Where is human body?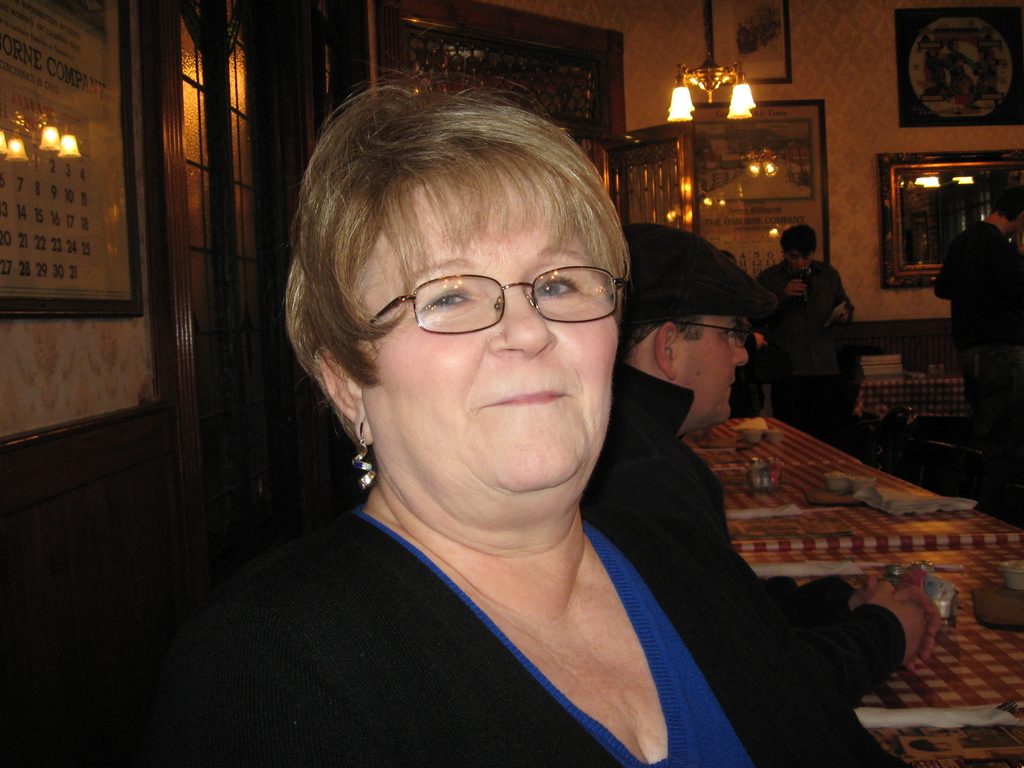
(left=749, top=223, right=856, bottom=445).
